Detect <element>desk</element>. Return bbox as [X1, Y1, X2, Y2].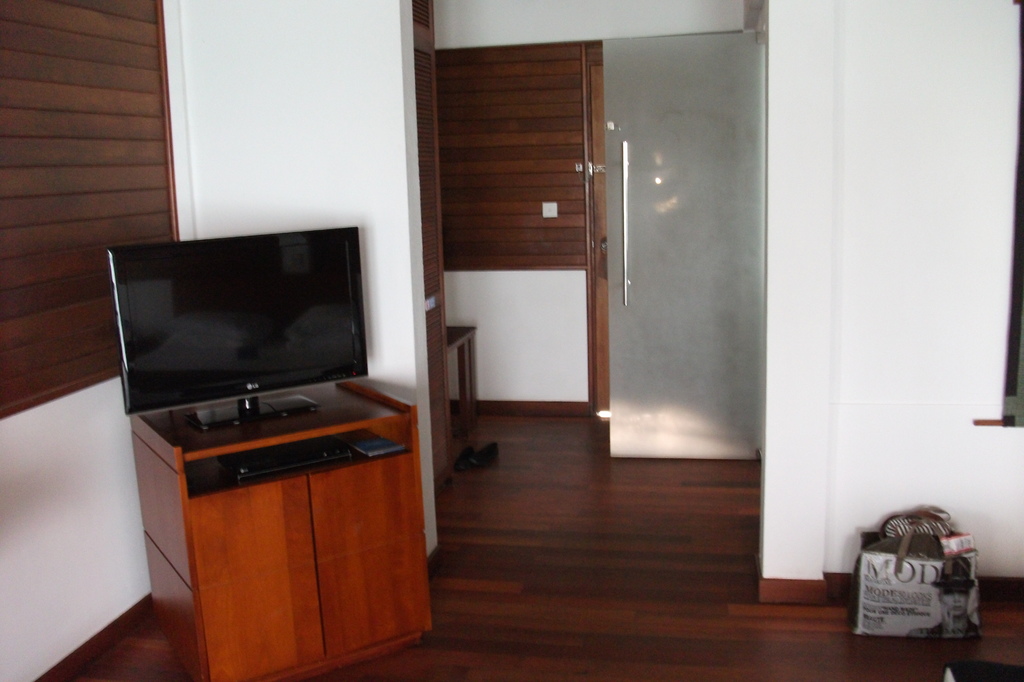
[116, 375, 448, 679].
